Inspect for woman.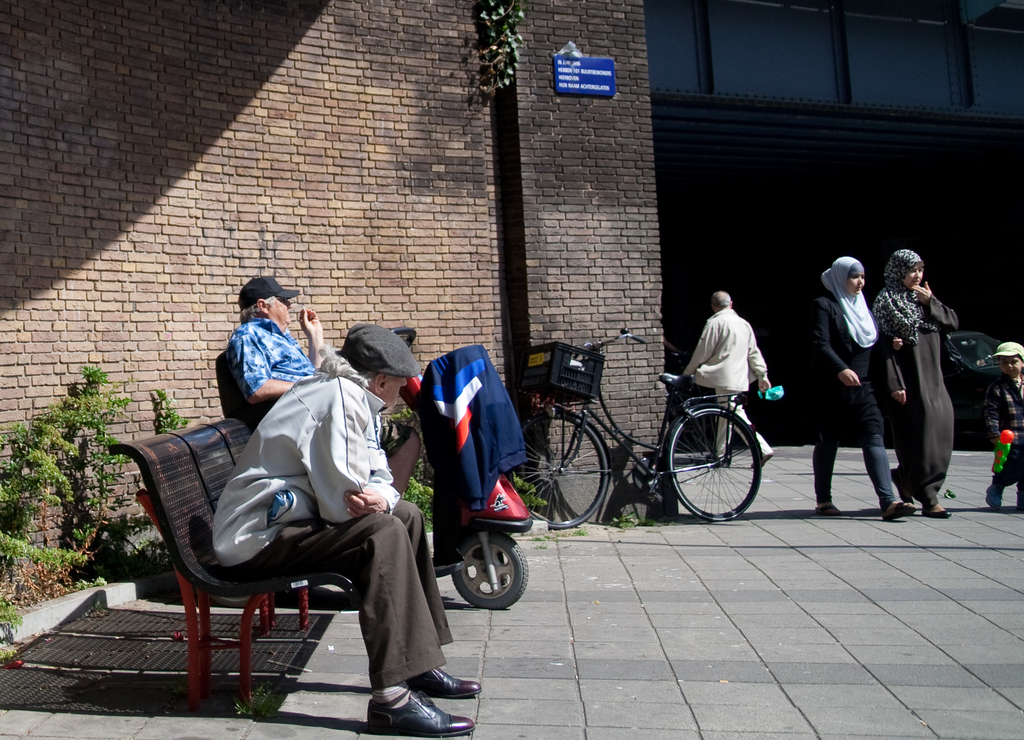
Inspection: <box>877,251,978,516</box>.
